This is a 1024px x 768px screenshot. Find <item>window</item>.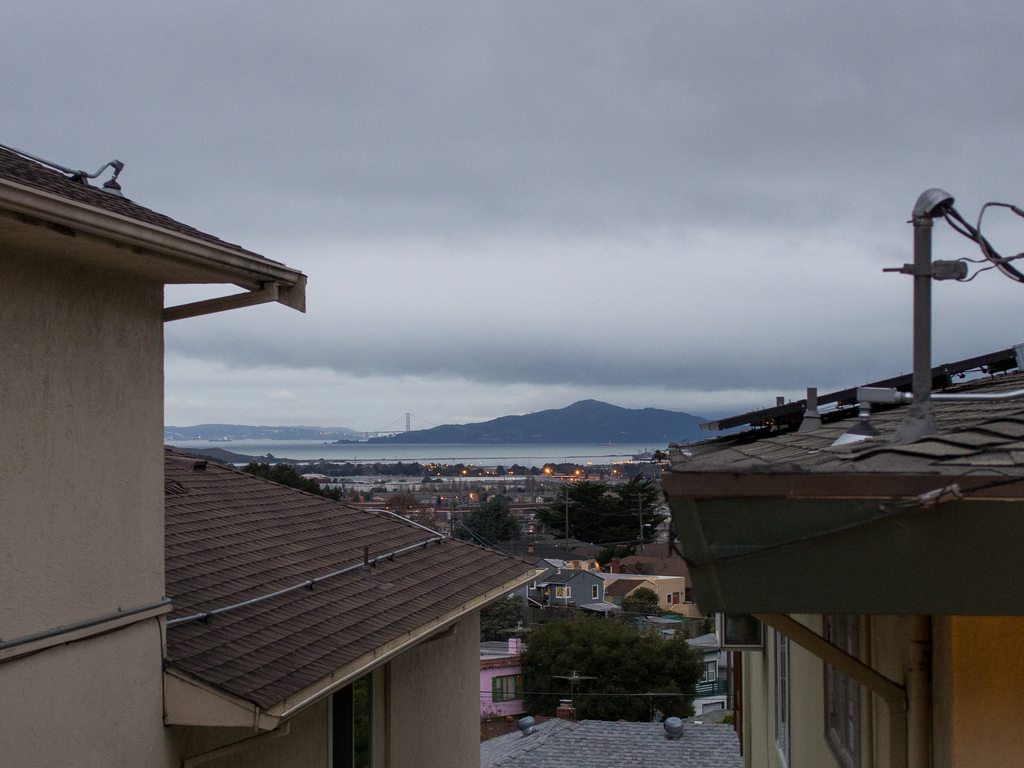
Bounding box: detection(555, 585, 571, 598).
